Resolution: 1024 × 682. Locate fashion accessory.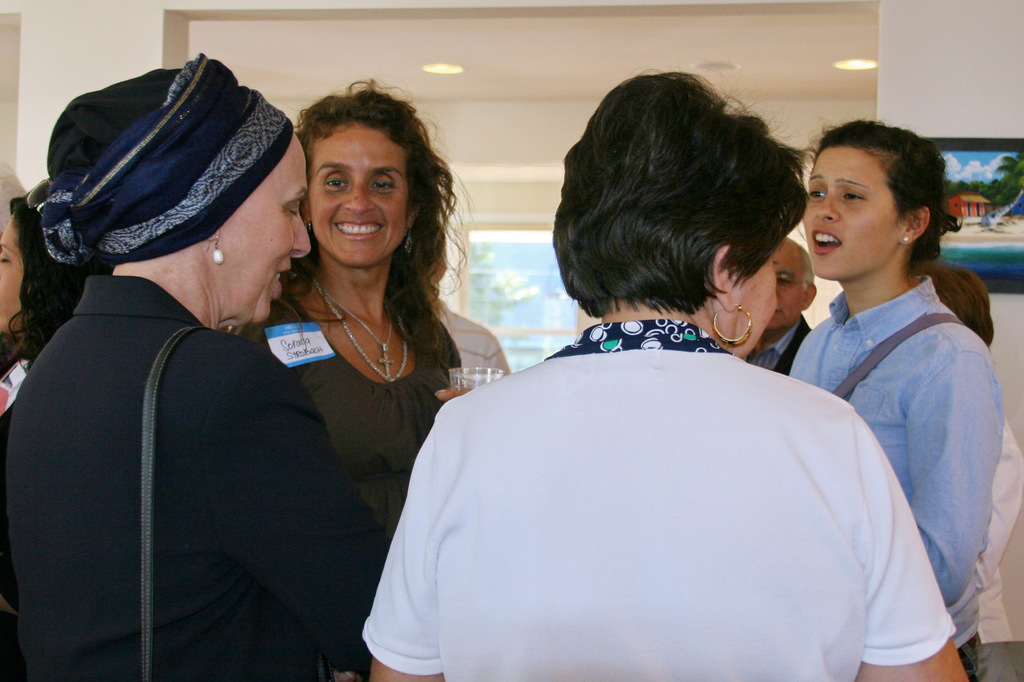
310, 276, 417, 377.
